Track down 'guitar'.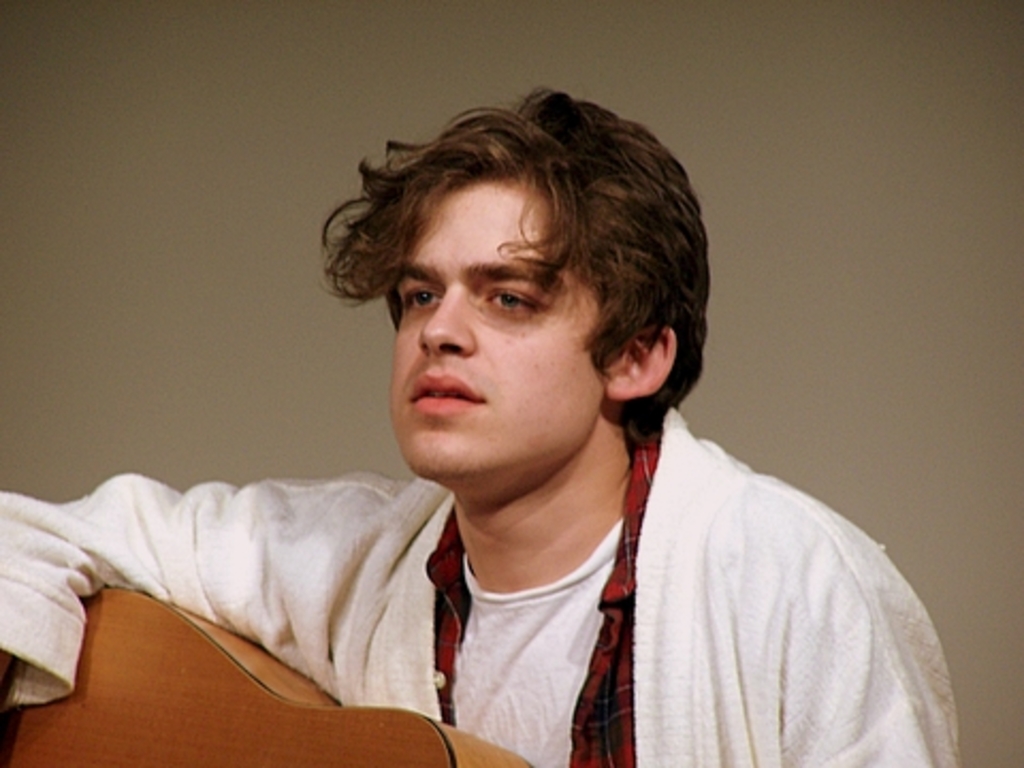
Tracked to locate(0, 572, 527, 766).
